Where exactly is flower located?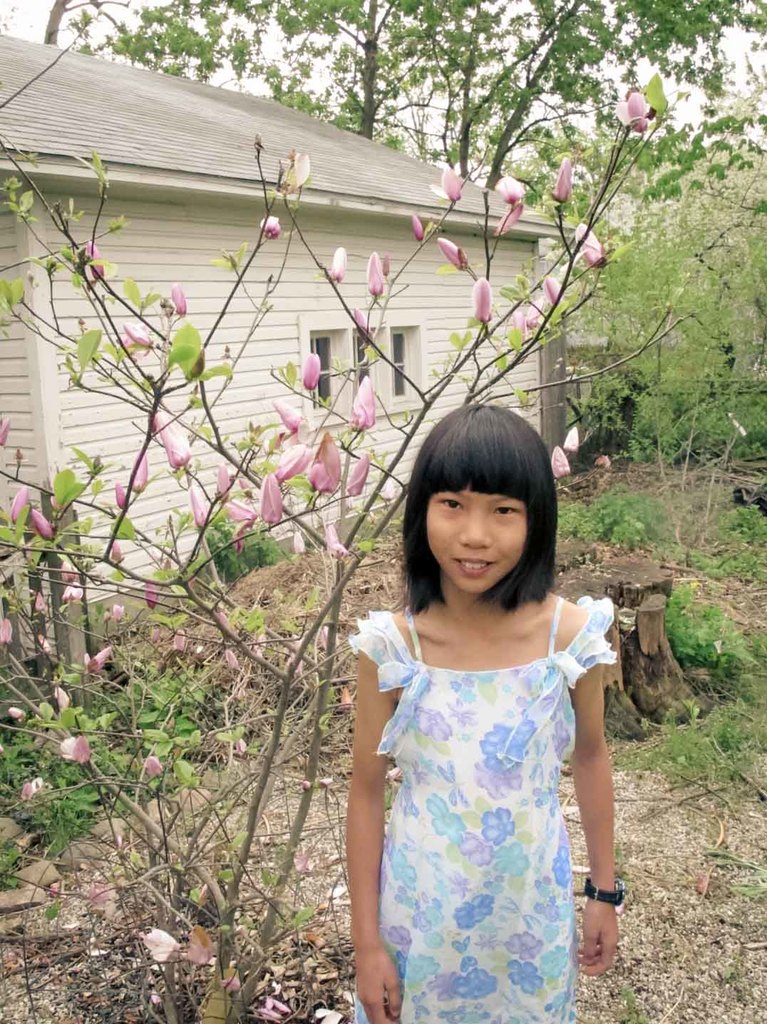
Its bounding box is l=34, t=512, r=53, b=540.
